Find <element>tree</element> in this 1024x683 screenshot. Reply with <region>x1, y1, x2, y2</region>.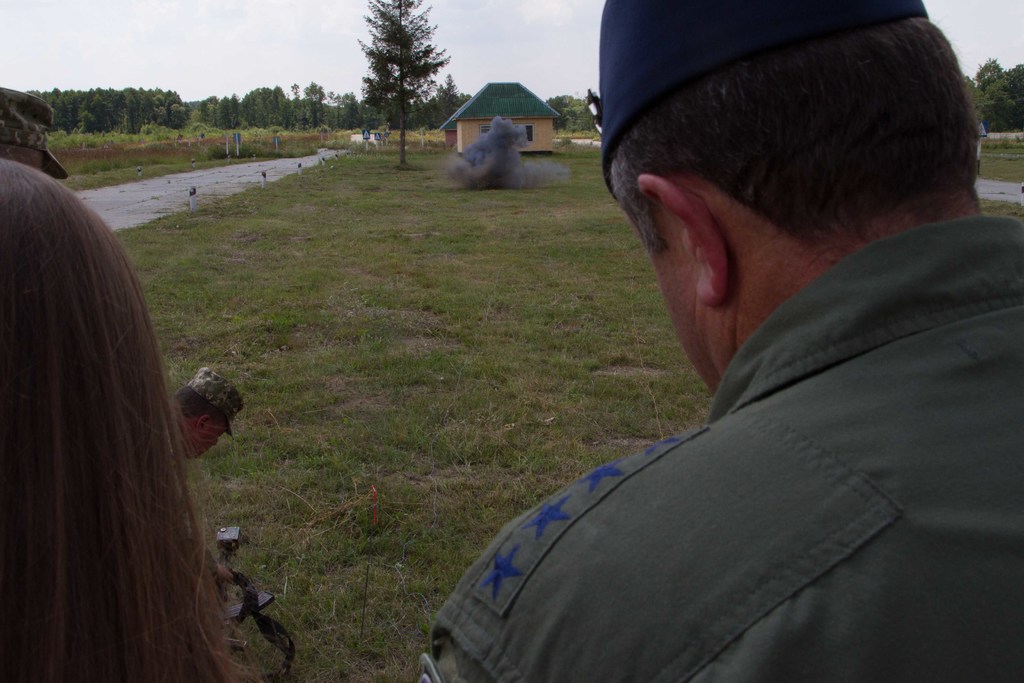
<region>431, 81, 465, 119</region>.
